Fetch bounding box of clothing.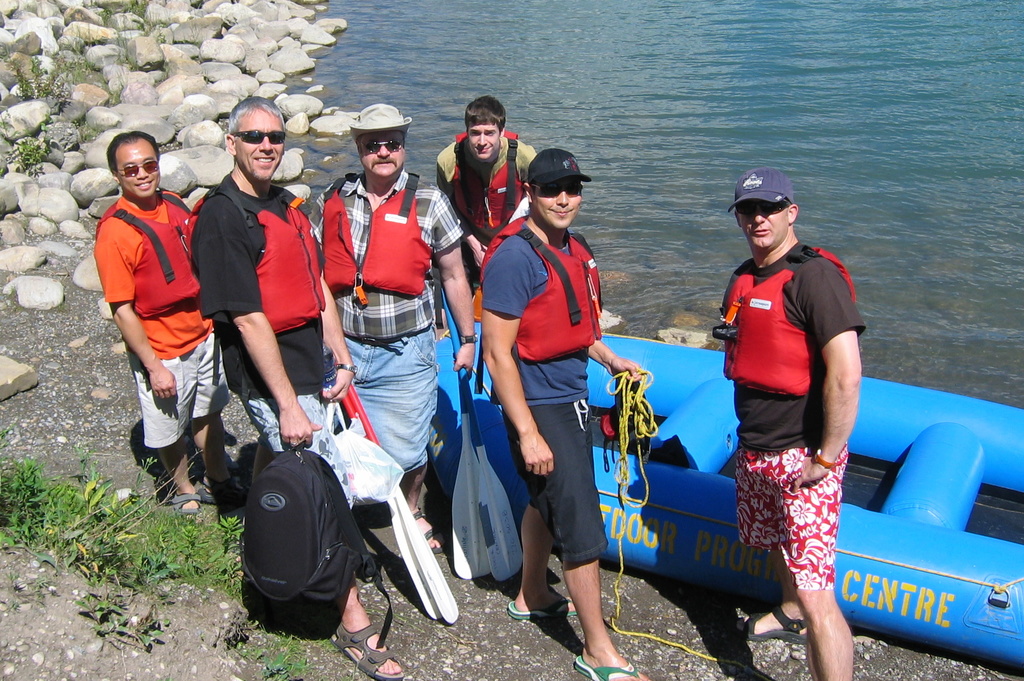
Bbox: l=338, t=338, r=443, b=466.
